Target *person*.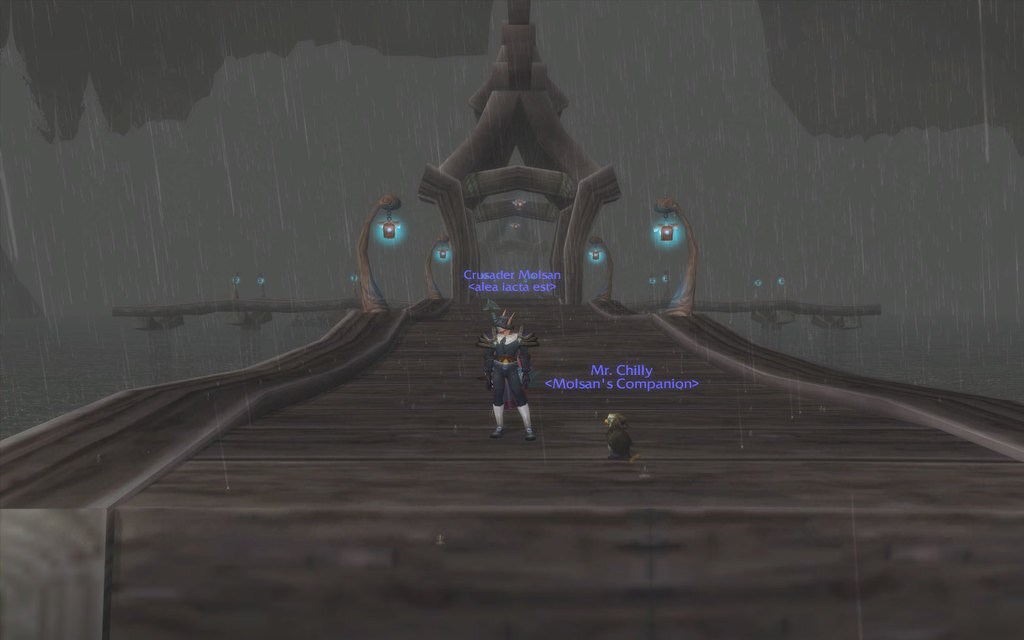
Target region: Rect(477, 308, 539, 438).
